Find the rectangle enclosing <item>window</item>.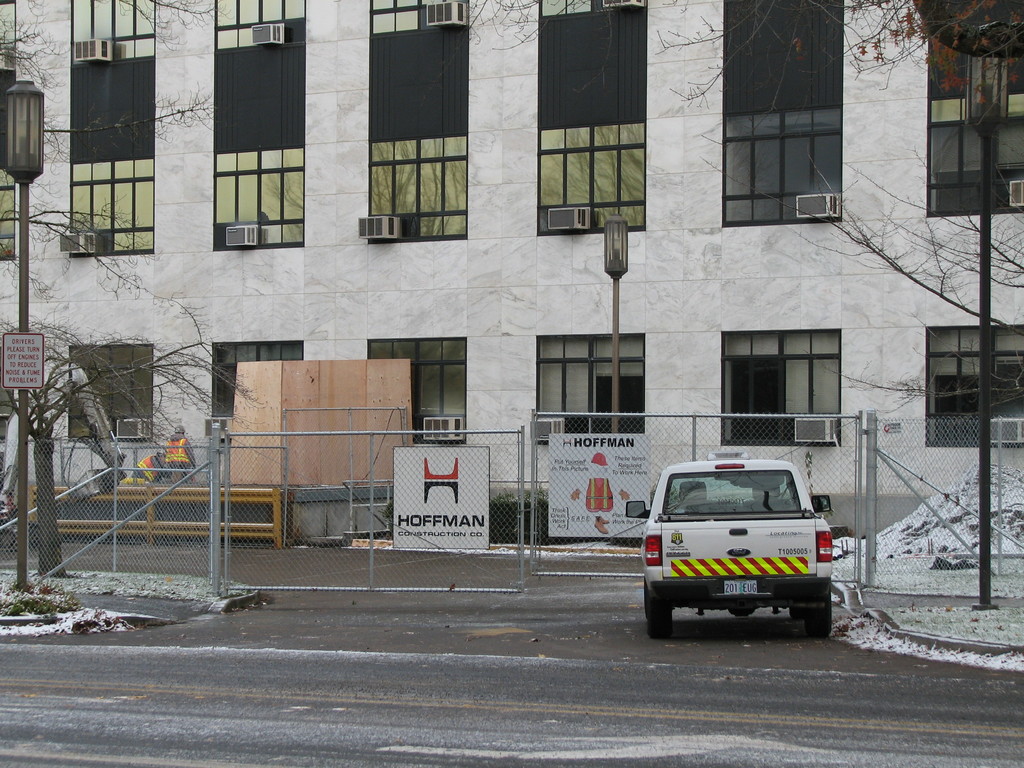
l=535, t=331, r=646, b=450.
